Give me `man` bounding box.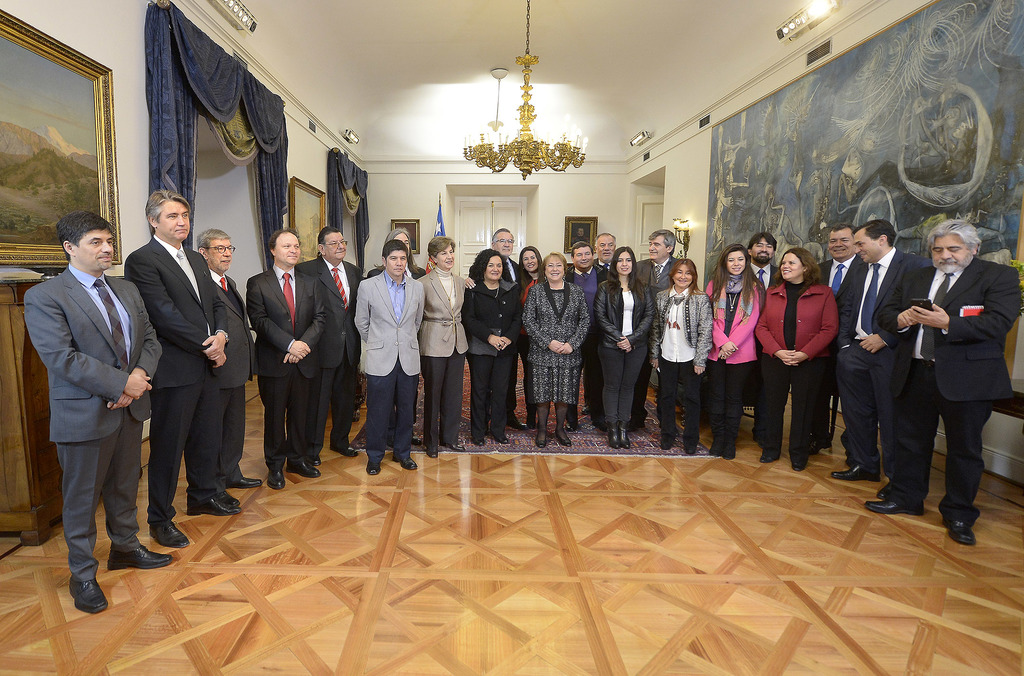
815:222:866:466.
